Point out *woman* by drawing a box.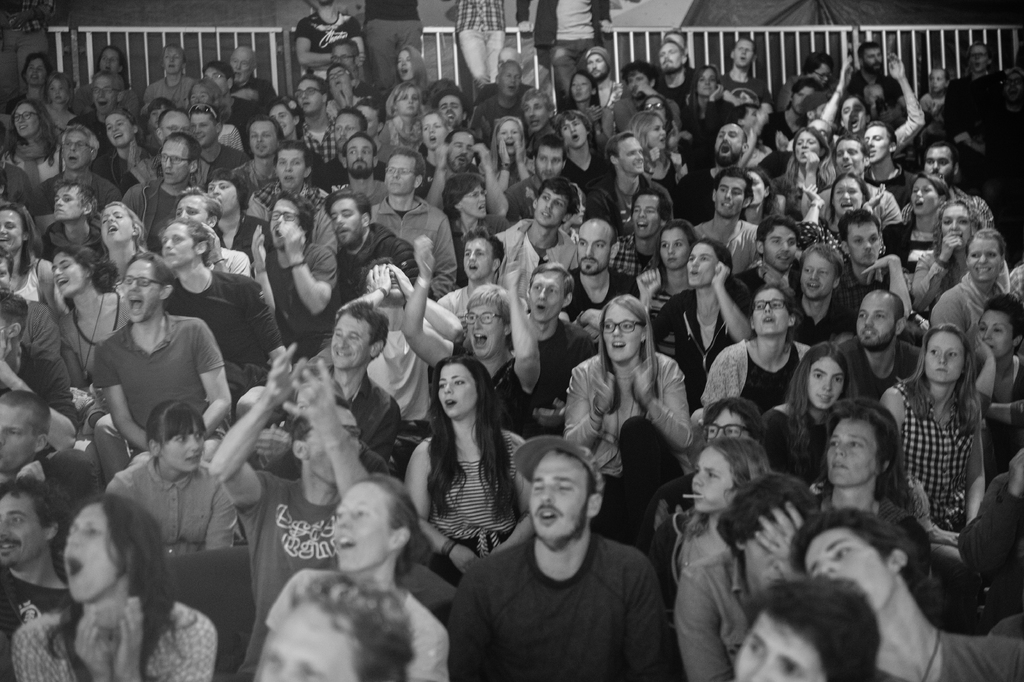
<bbox>766, 128, 836, 212</bbox>.
